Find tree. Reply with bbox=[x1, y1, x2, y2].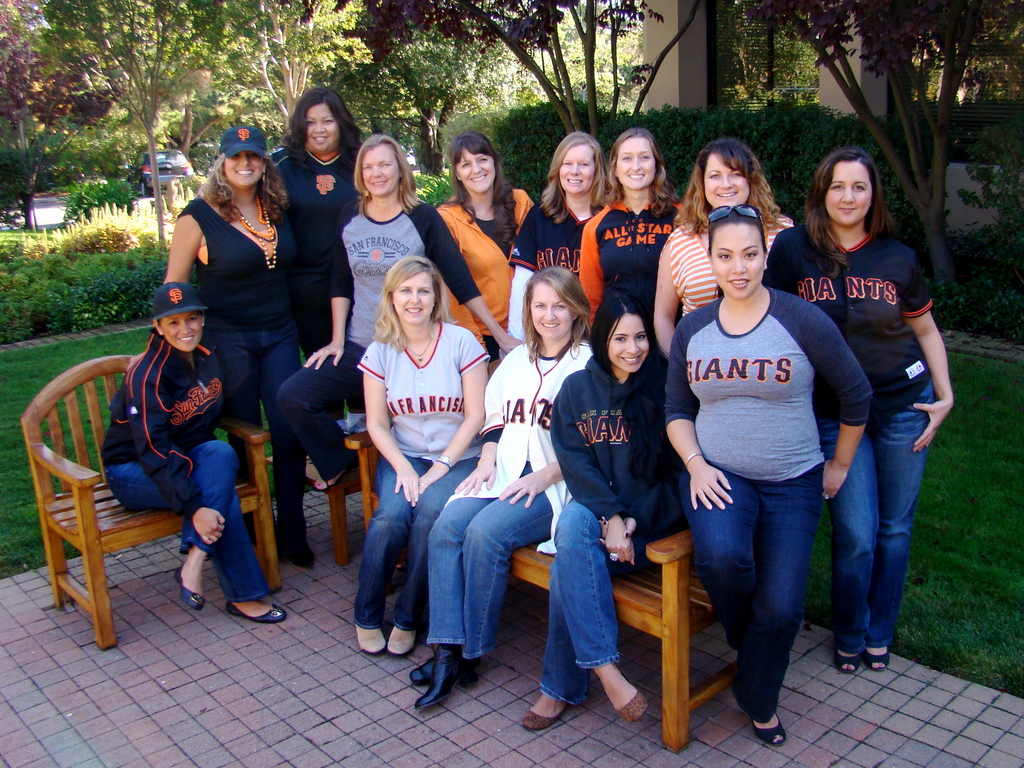
bbox=[277, 0, 1020, 338].
